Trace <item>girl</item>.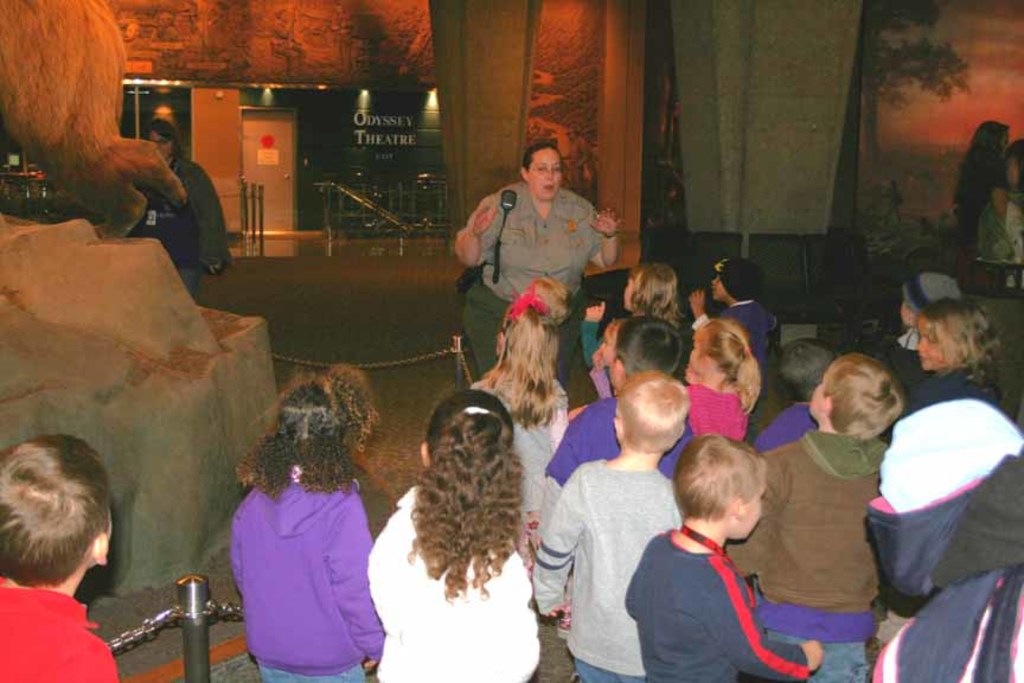
Traced to 892, 299, 1011, 433.
